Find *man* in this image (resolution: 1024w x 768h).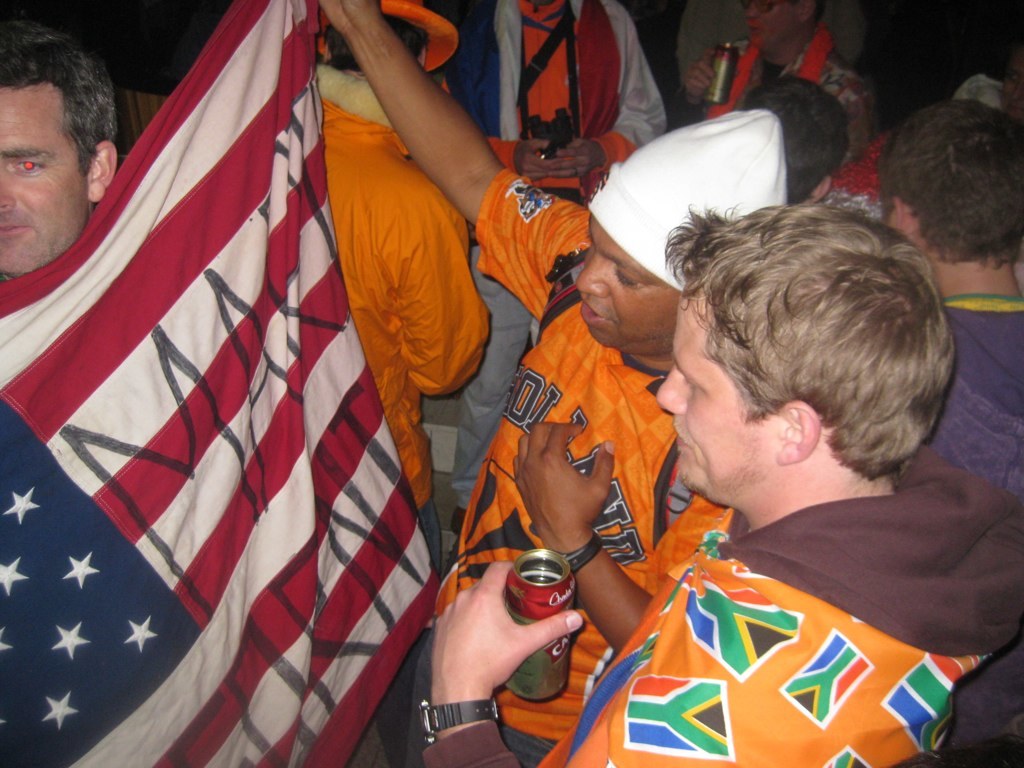
[0, 25, 117, 293].
